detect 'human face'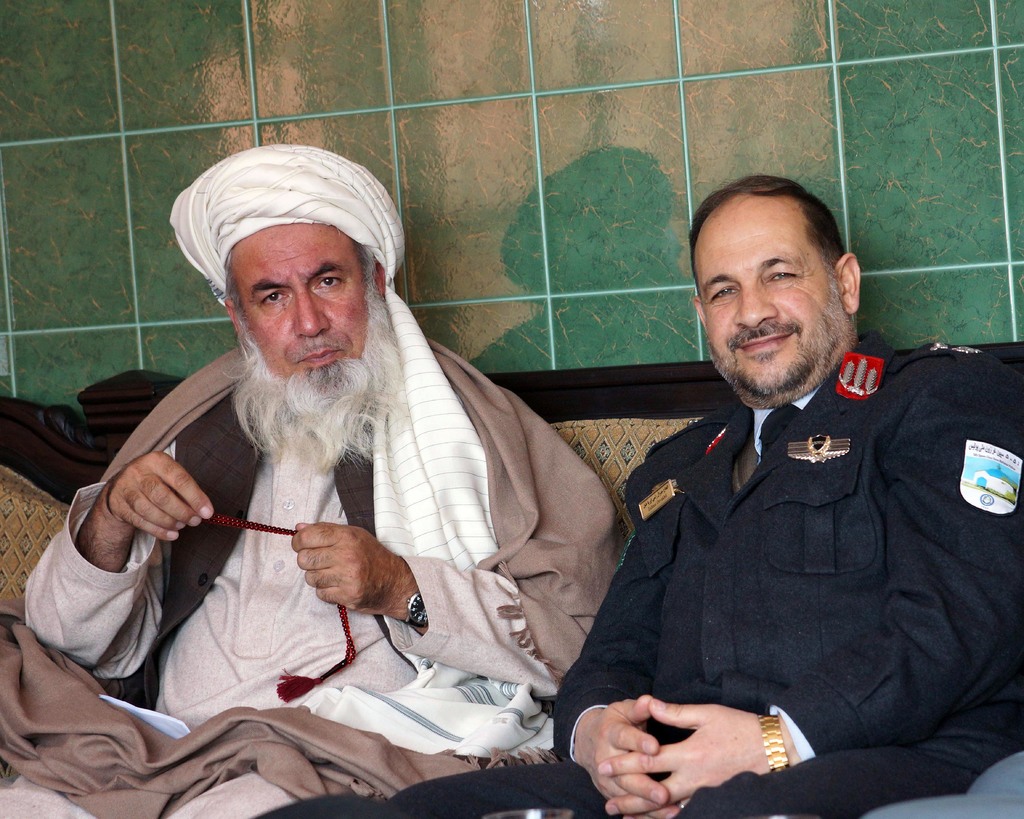
{"x1": 226, "y1": 227, "x2": 372, "y2": 381}
